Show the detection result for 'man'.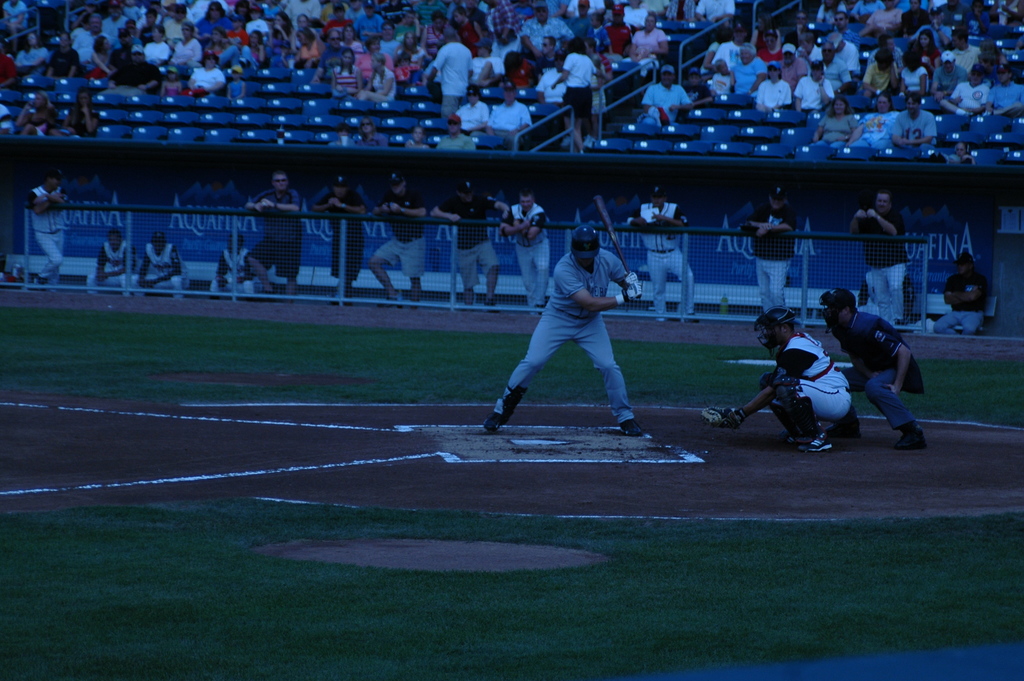
644:62:690:126.
